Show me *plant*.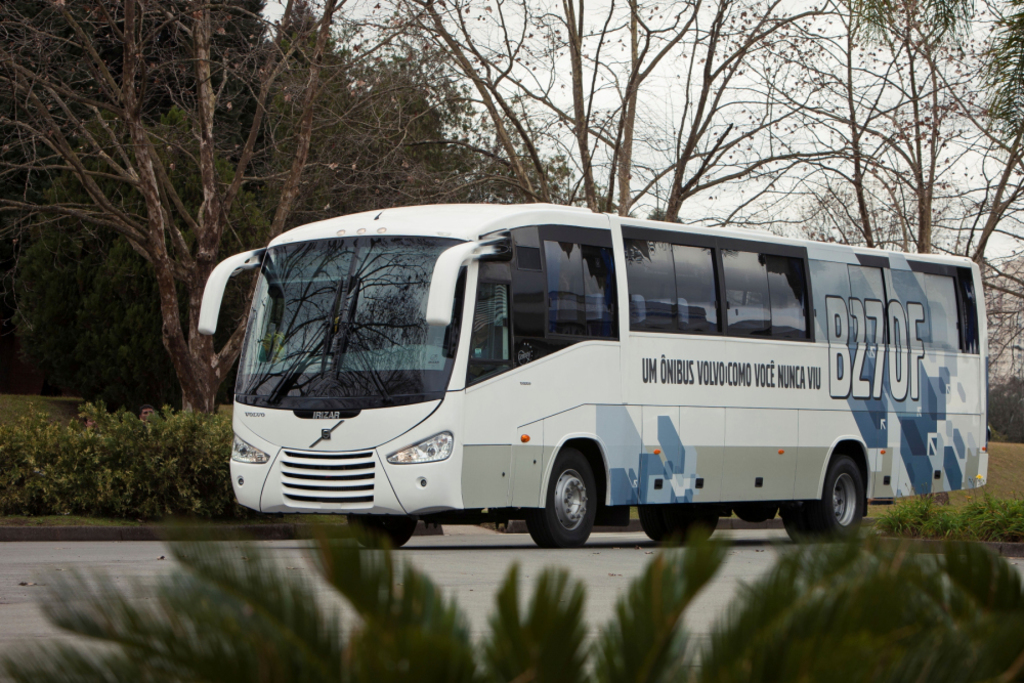
*plant* is here: crop(0, 362, 205, 426).
